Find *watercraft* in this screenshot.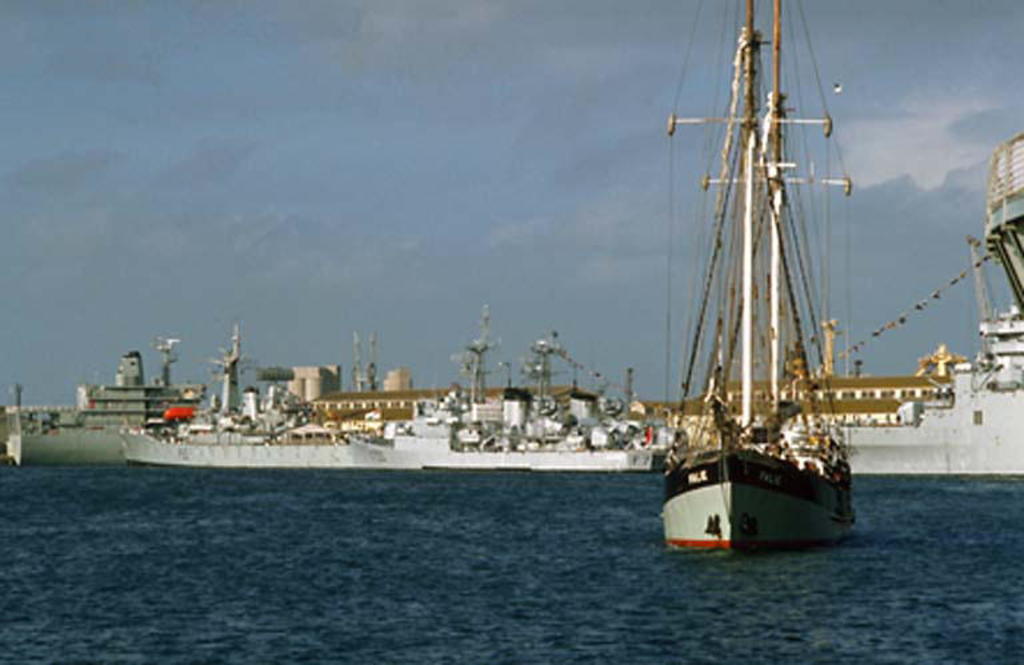
The bounding box for *watercraft* is x1=4, y1=337, x2=209, y2=466.
